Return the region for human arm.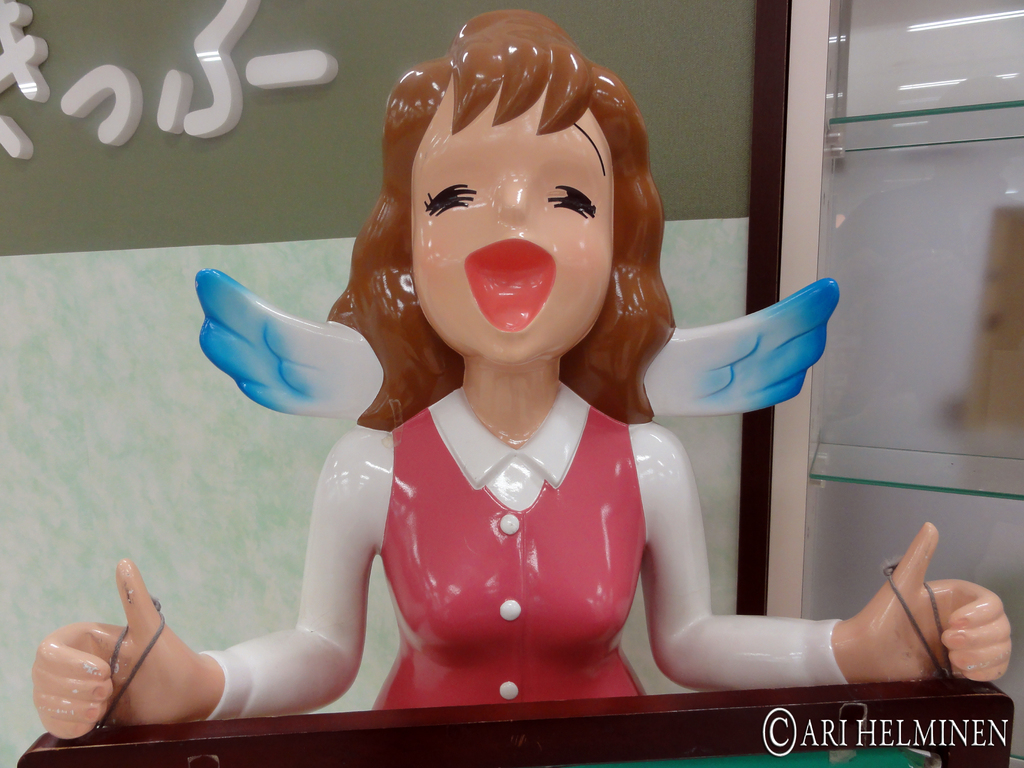
(70, 486, 376, 740).
